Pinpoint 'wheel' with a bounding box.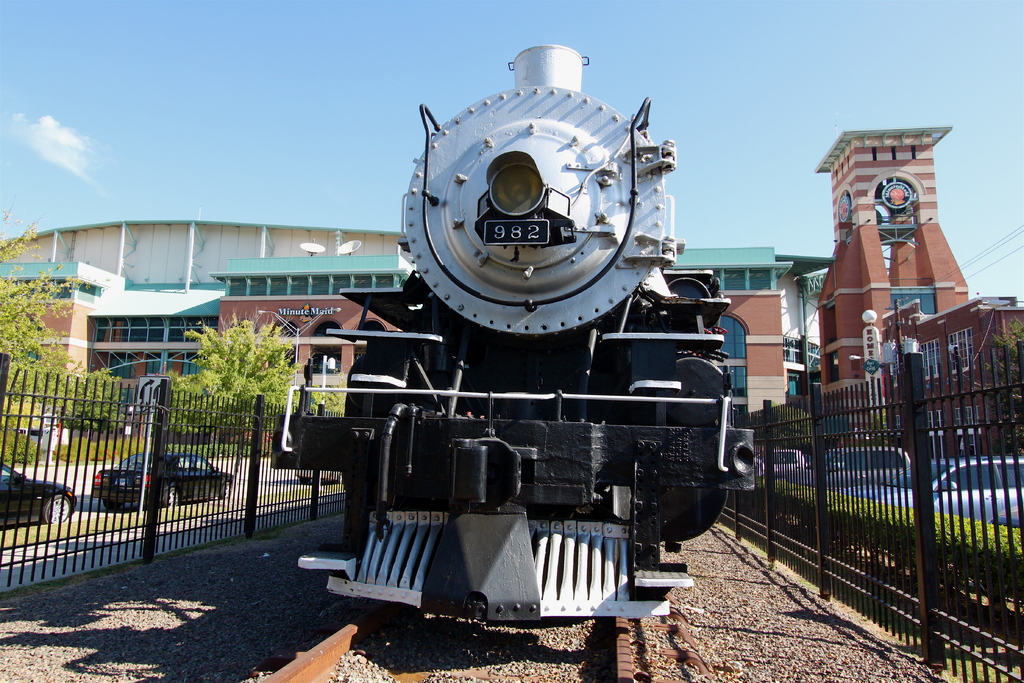
[x1=221, y1=482, x2=234, y2=501].
